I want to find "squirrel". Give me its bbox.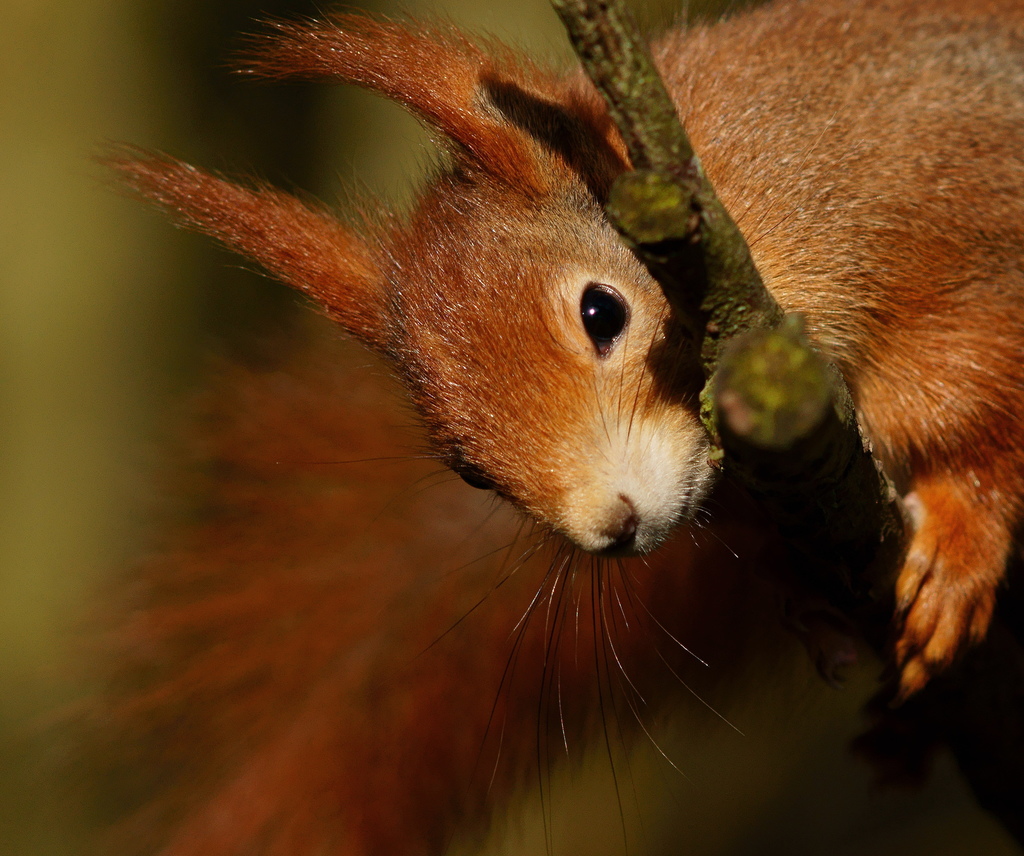
BBox(76, 0, 1023, 855).
